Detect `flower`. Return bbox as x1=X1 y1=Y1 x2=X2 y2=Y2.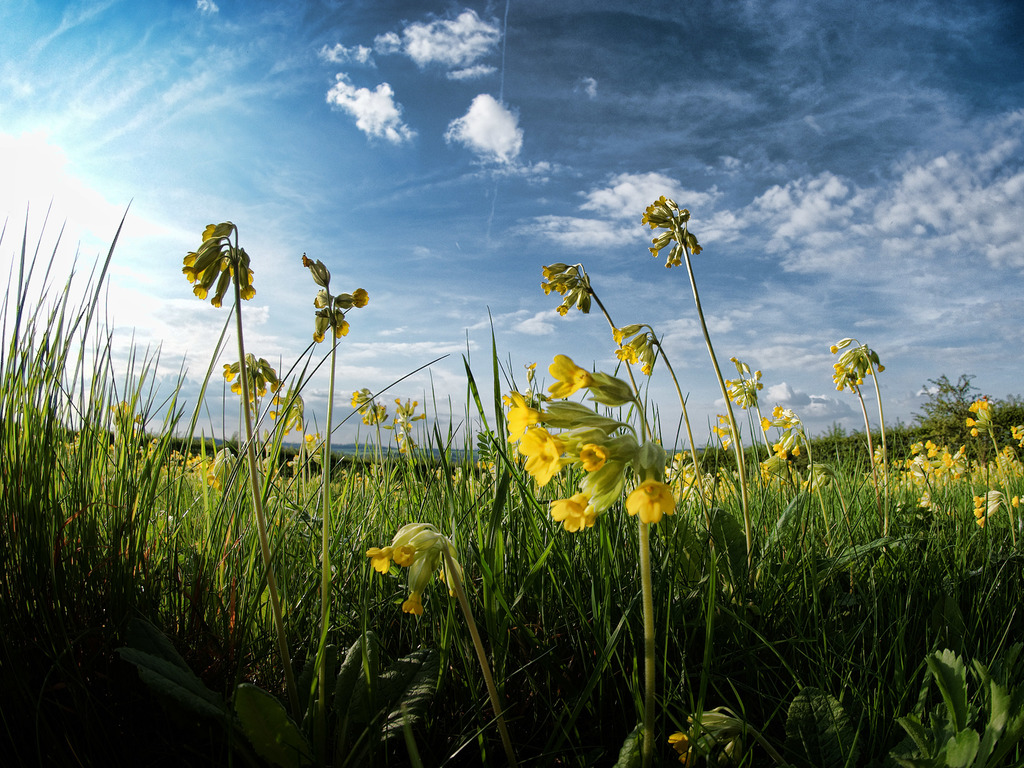
x1=723 y1=360 x2=755 y2=406.
